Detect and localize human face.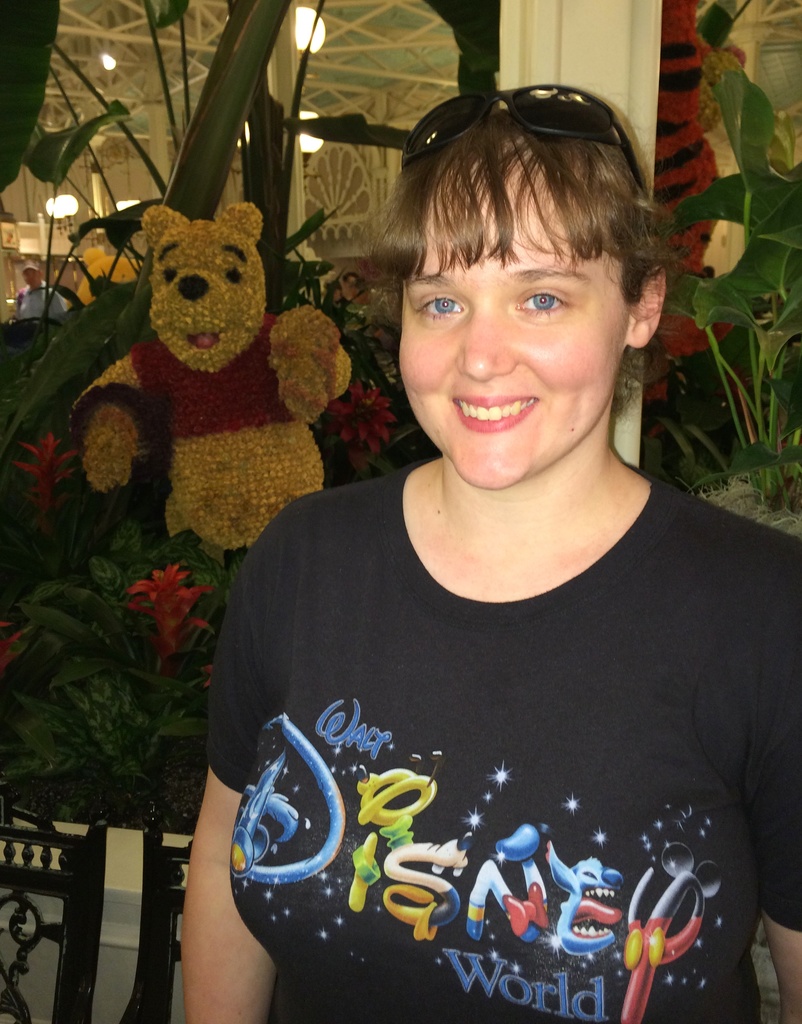
Localized at Rect(400, 150, 648, 491).
